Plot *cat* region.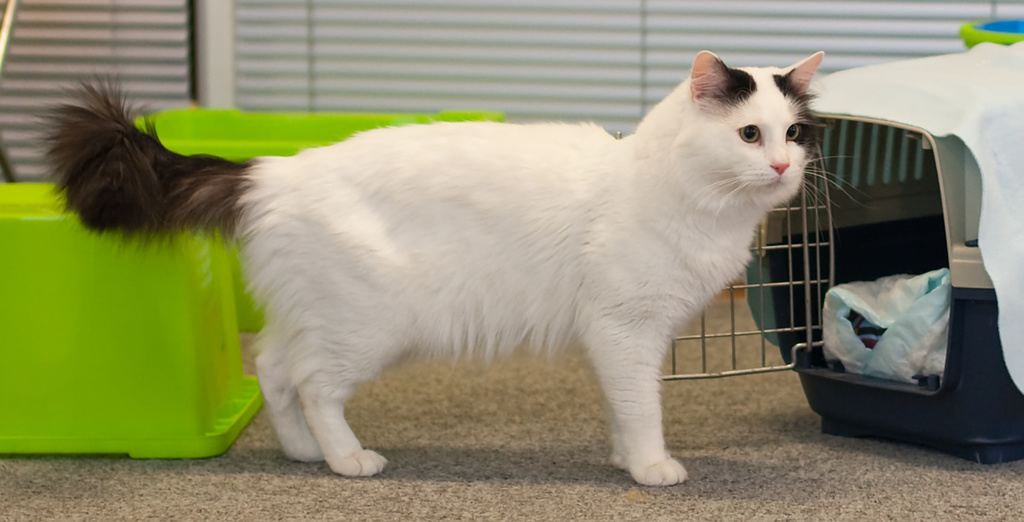
Plotted at [32, 49, 827, 477].
